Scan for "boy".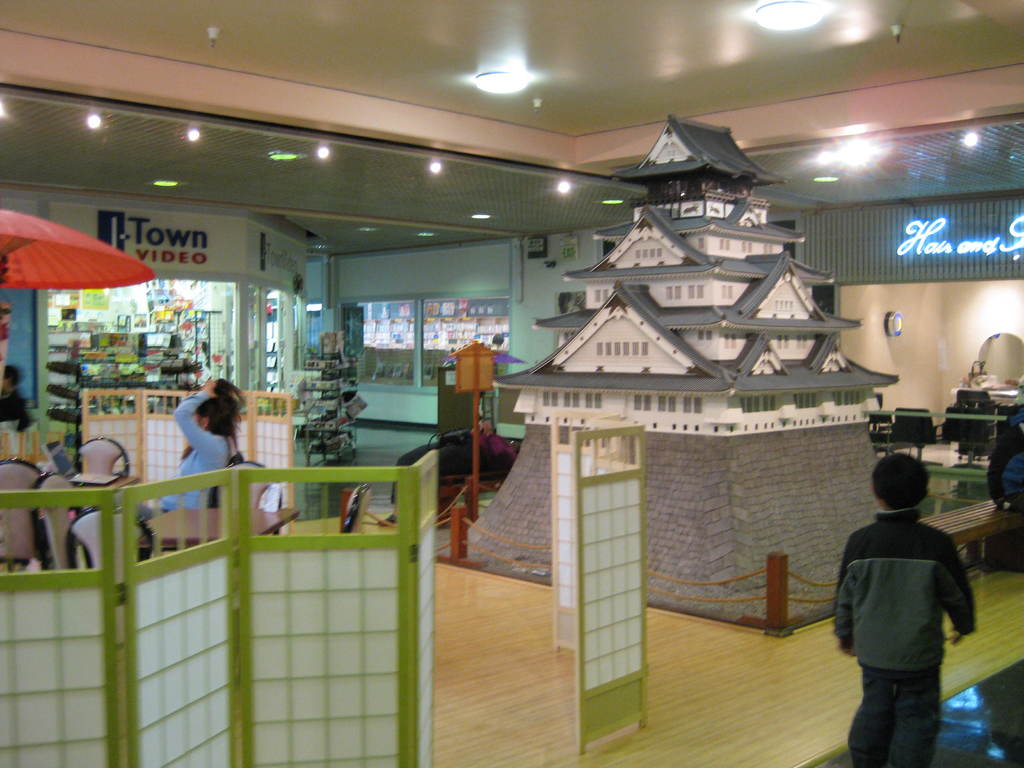
Scan result: box(829, 449, 1000, 767).
